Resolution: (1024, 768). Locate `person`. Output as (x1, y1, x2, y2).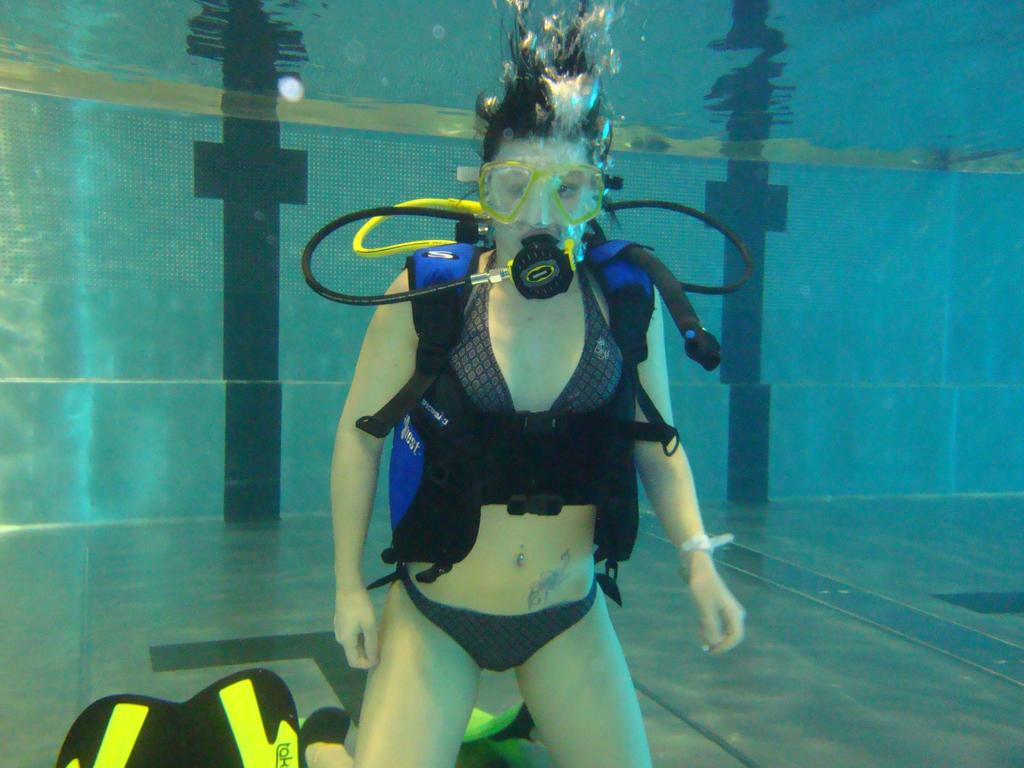
(307, 29, 726, 767).
